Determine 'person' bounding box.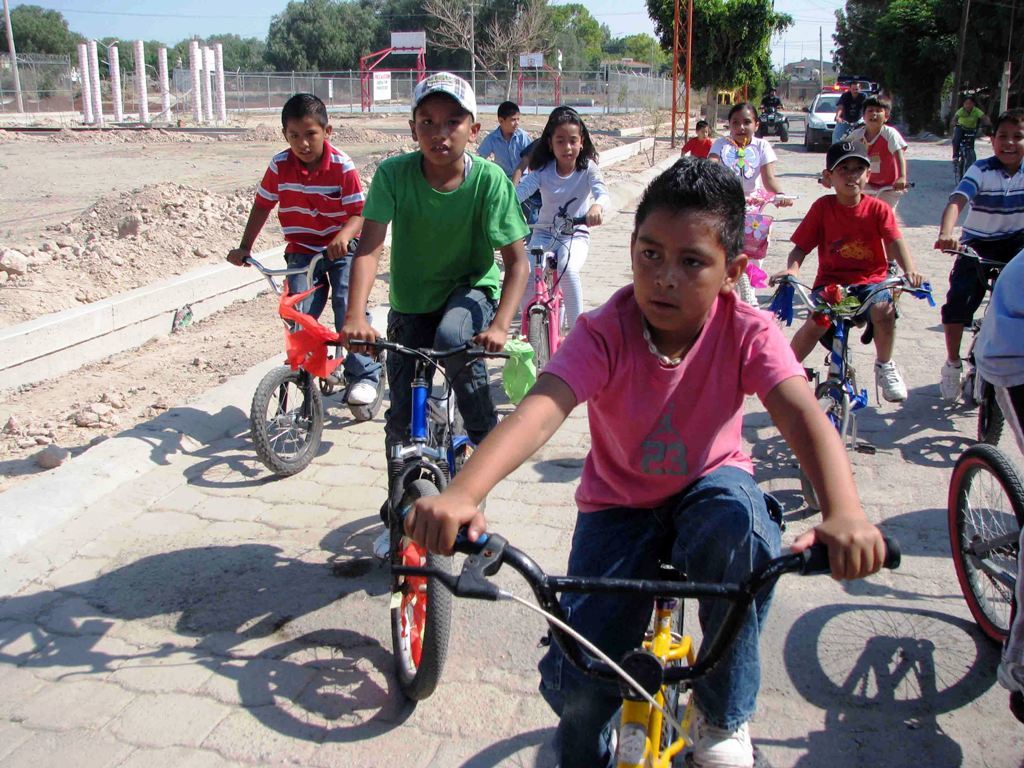
Determined: <box>410,145,878,767</box>.
